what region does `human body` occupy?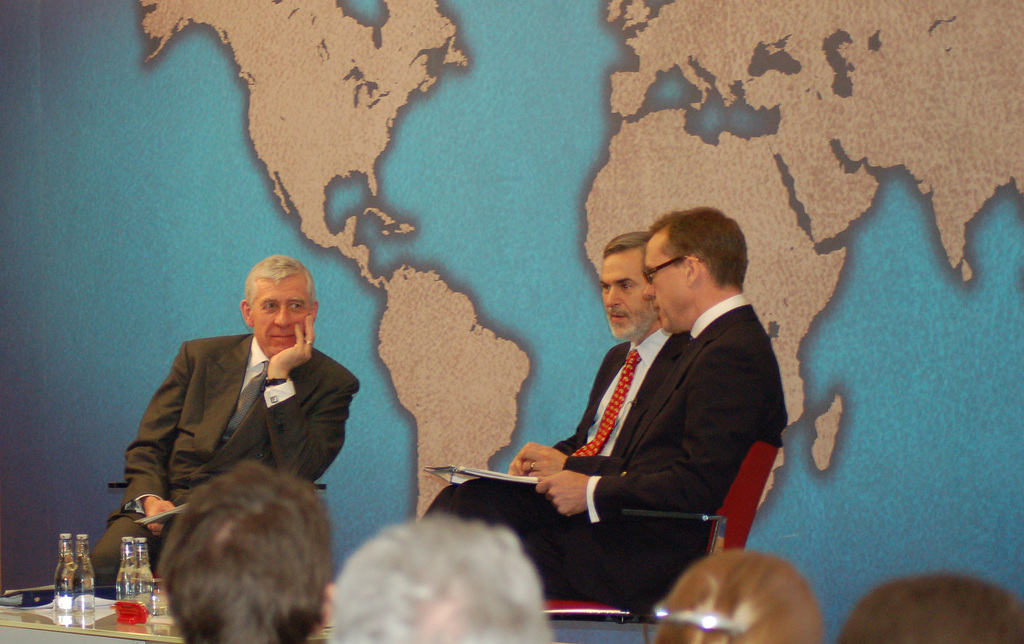
(x1=422, y1=232, x2=676, y2=520).
